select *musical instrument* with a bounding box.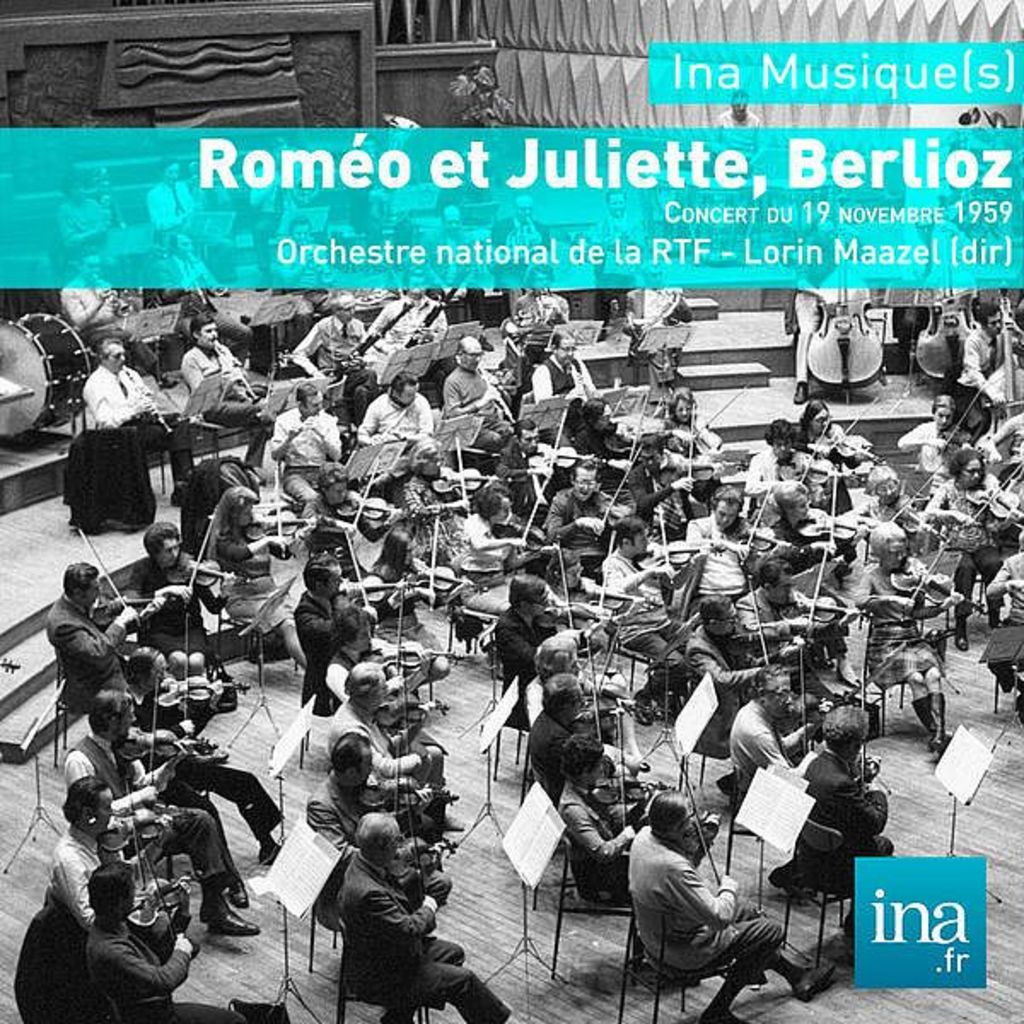
Rect(87, 271, 128, 319).
